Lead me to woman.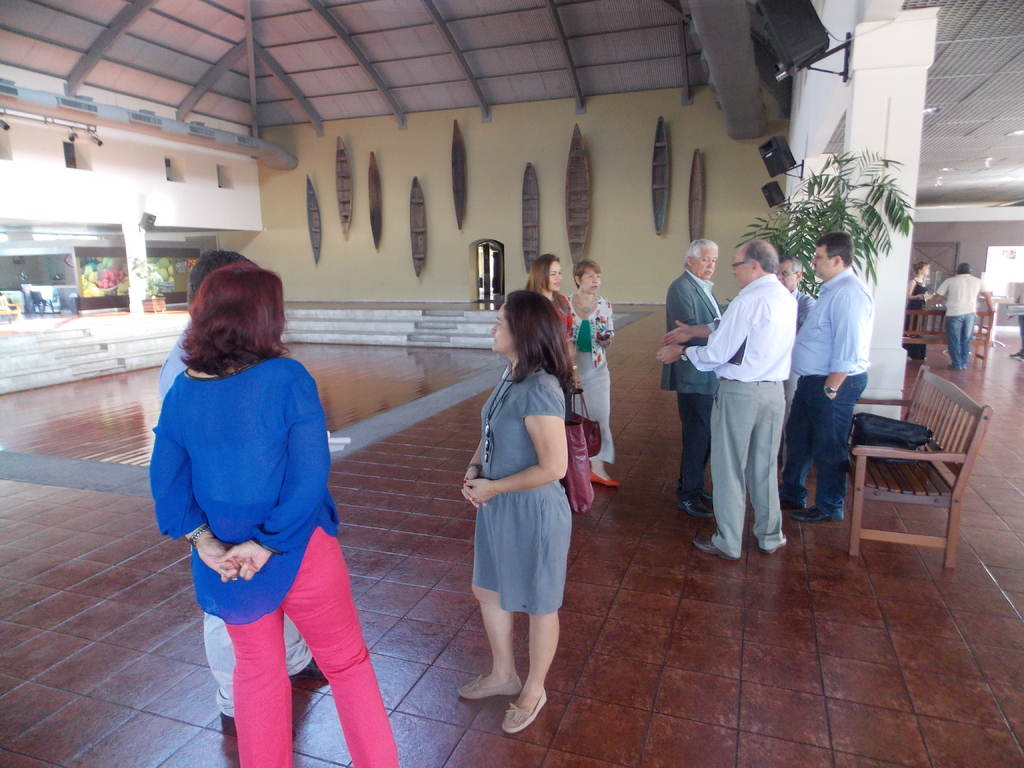
Lead to (906,259,934,362).
